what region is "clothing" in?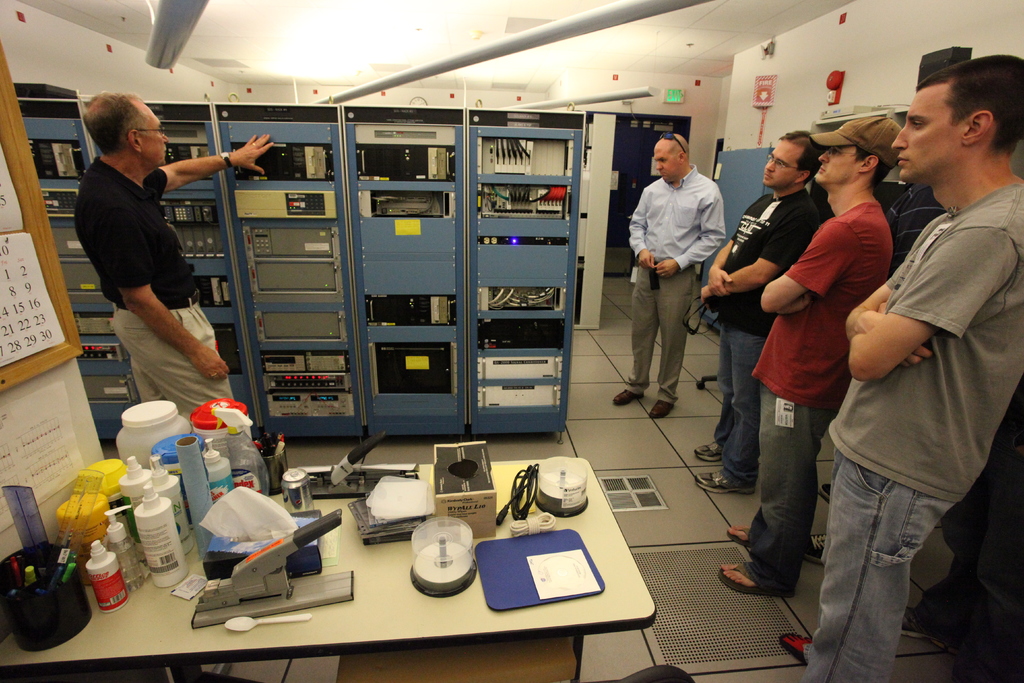
bbox(751, 197, 894, 593).
